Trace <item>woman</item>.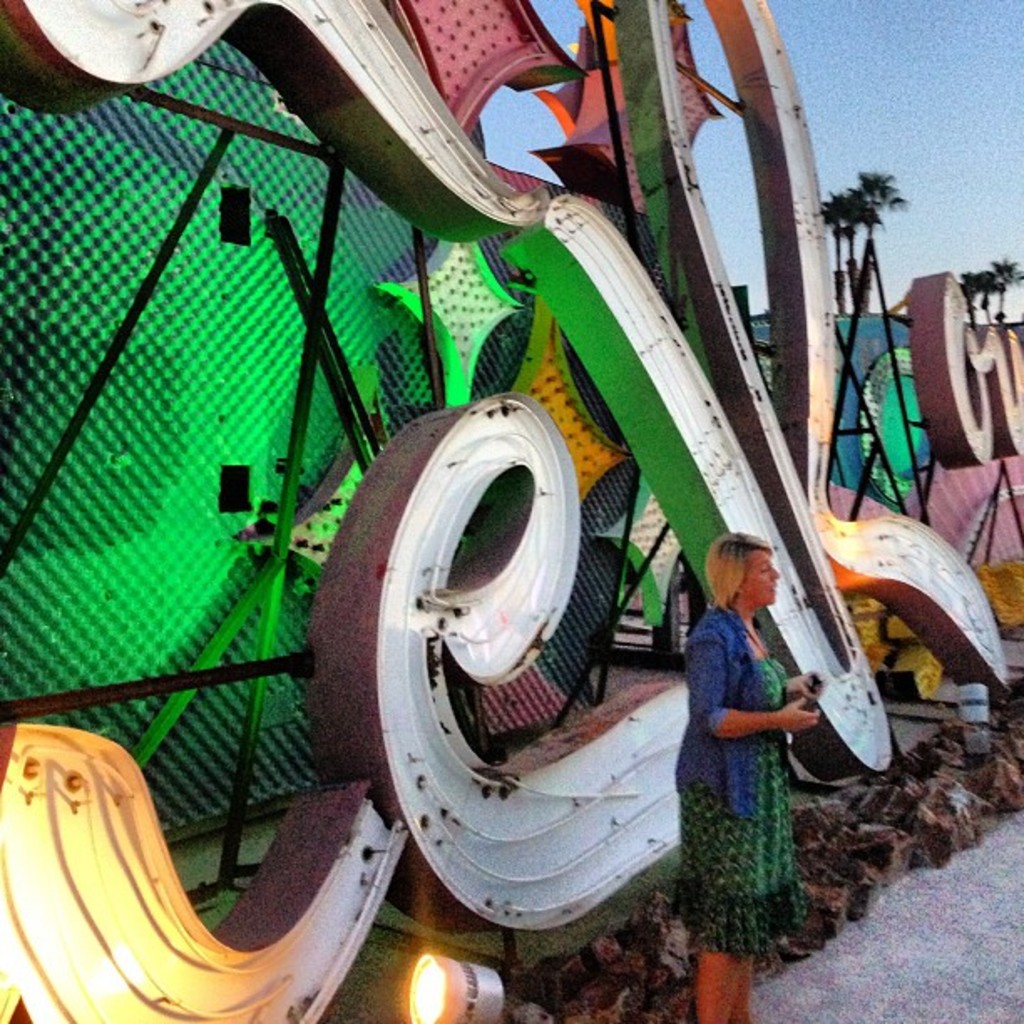
Traced to {"x1": 663, "y1": 485, "x2": 837, "y2": 950}.
